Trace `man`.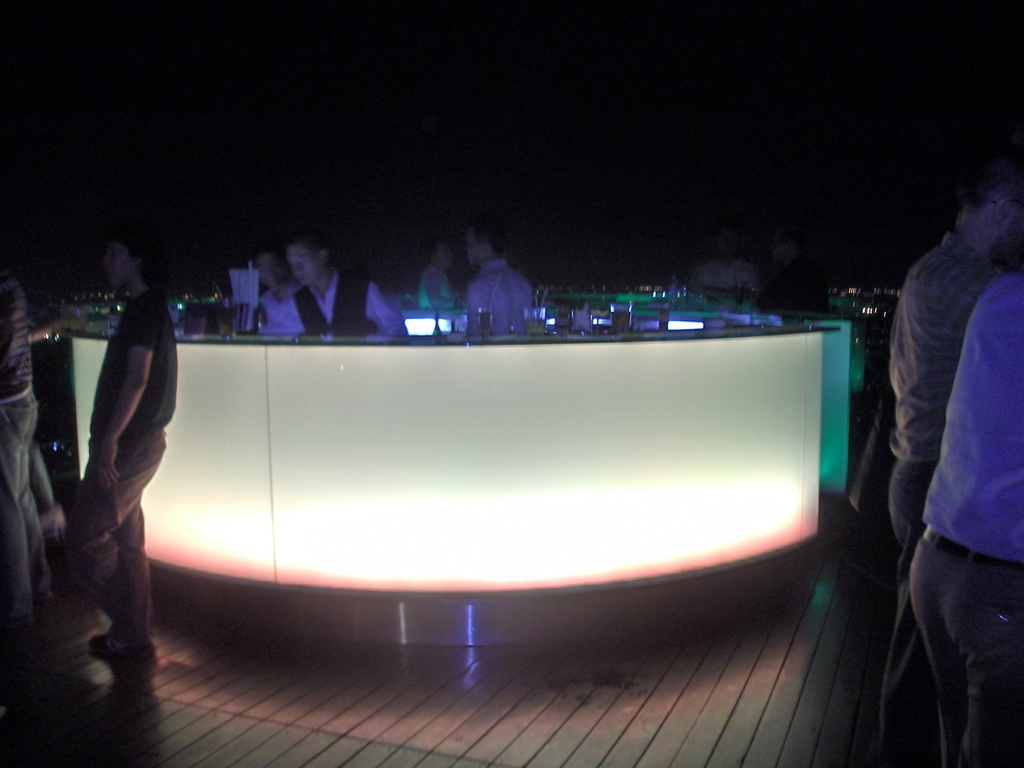
Traced to [left=887, top=172, right=1023, bottom=767].
